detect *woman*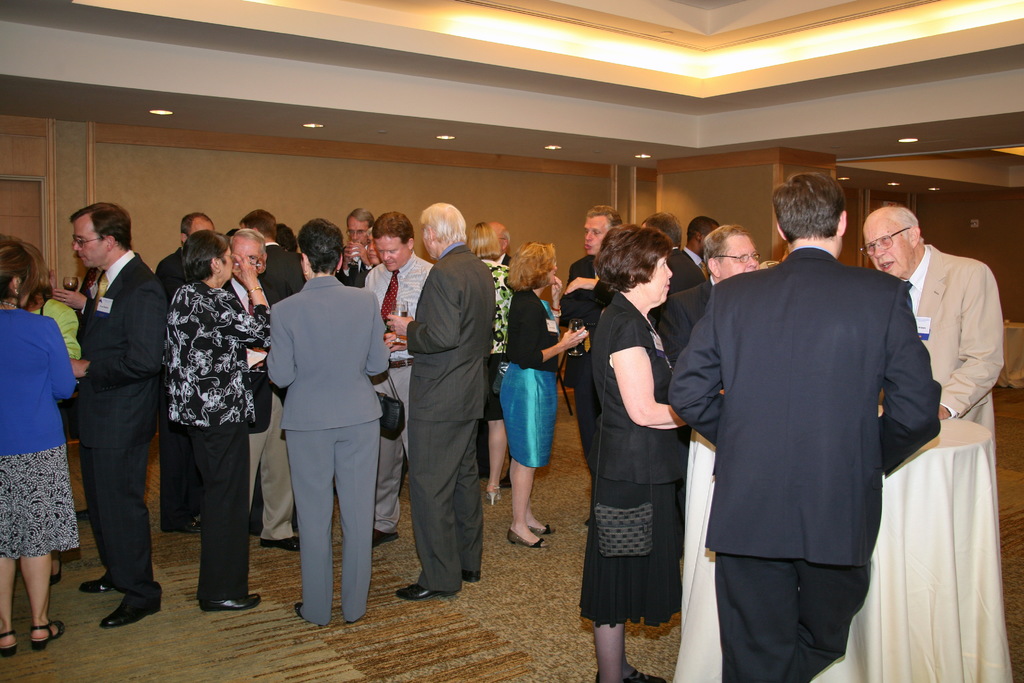
region(495, 247, 591, 559)
